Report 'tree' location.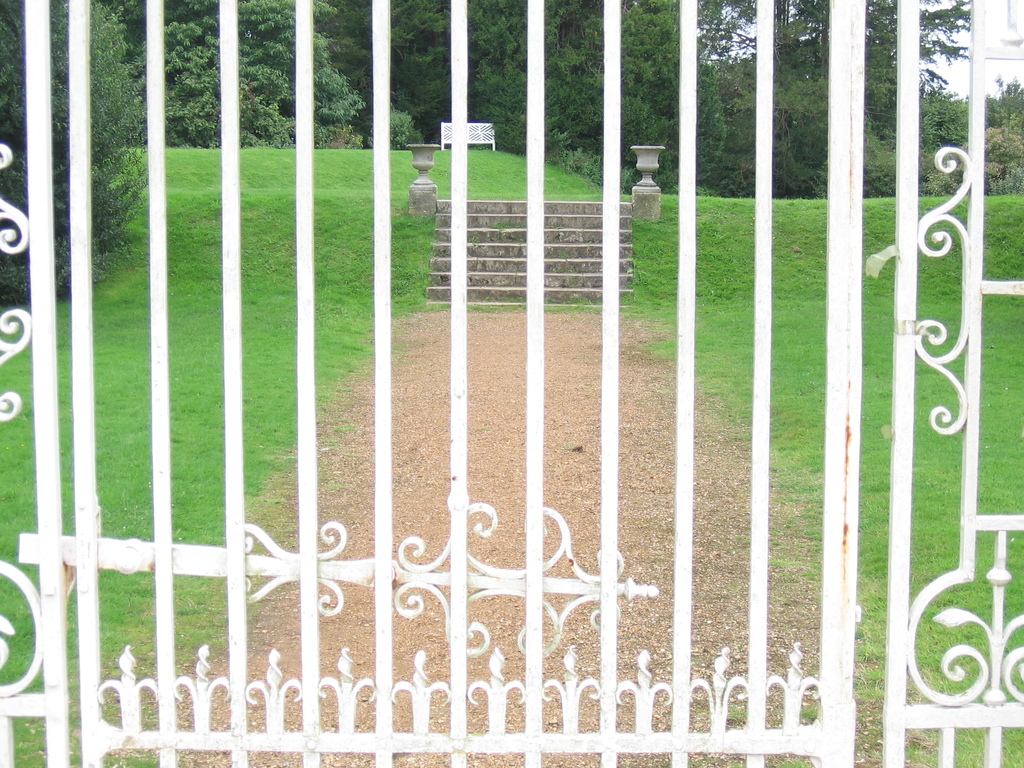
Report: l=0, t=0, r=149, b=294.
